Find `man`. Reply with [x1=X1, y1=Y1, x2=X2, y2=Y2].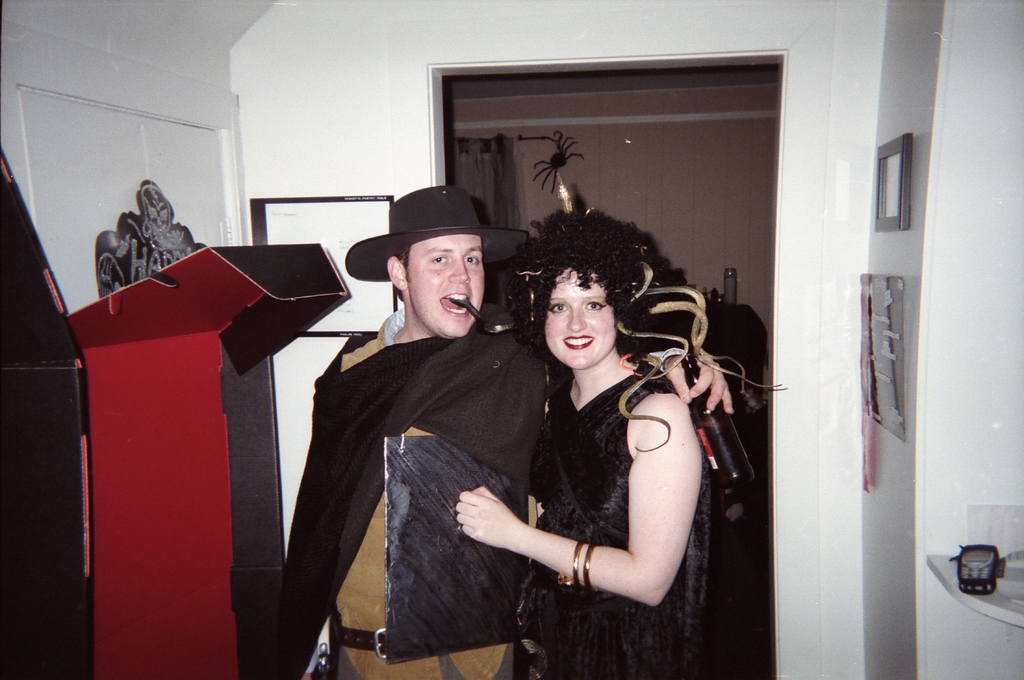
[x1=226, y1=147, x2=747, y2=646].
